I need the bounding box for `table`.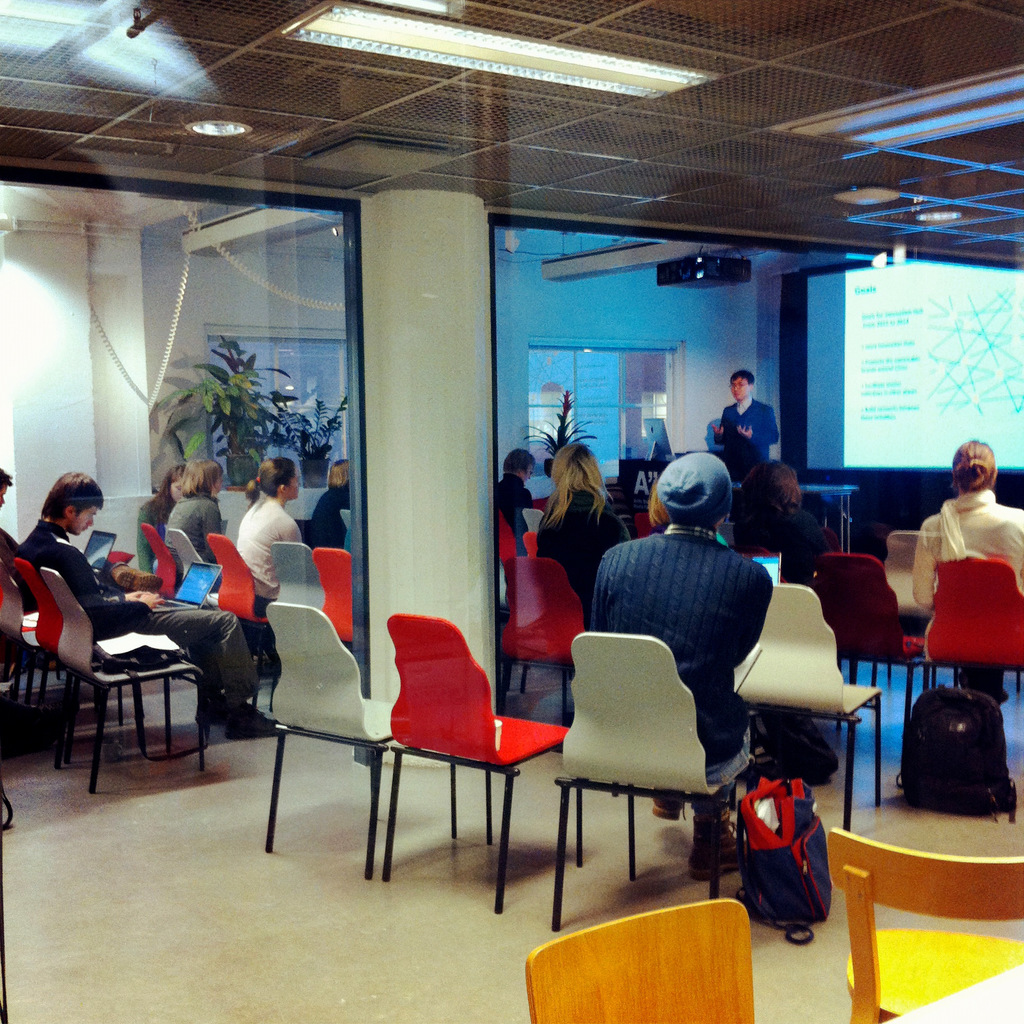
Here it is: box=[800, 481, 860, 547].
